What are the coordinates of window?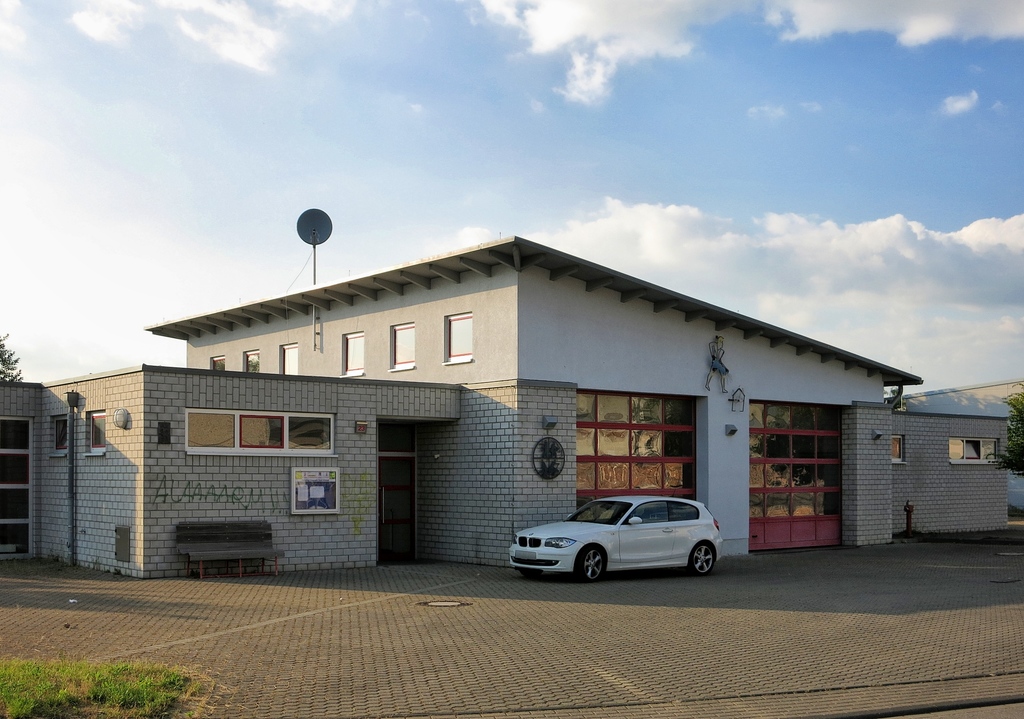
45/414/67/456.
